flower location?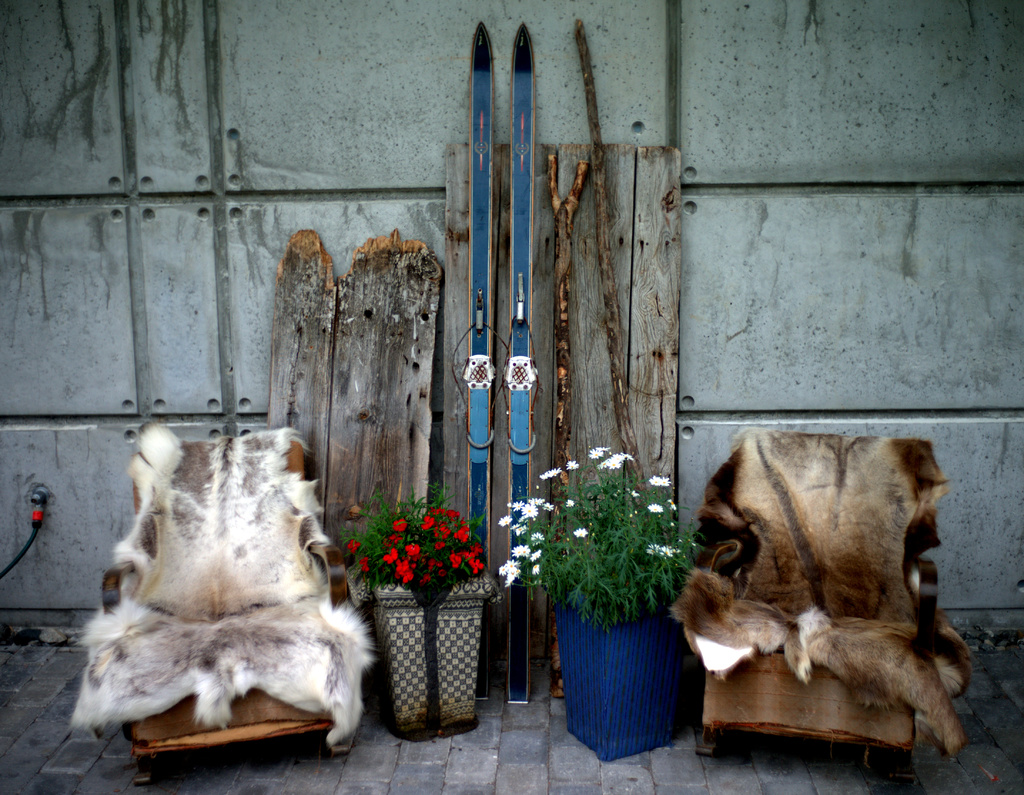
{"x1": 552, "y1": 466, "x2": 561, "y2": 476}
